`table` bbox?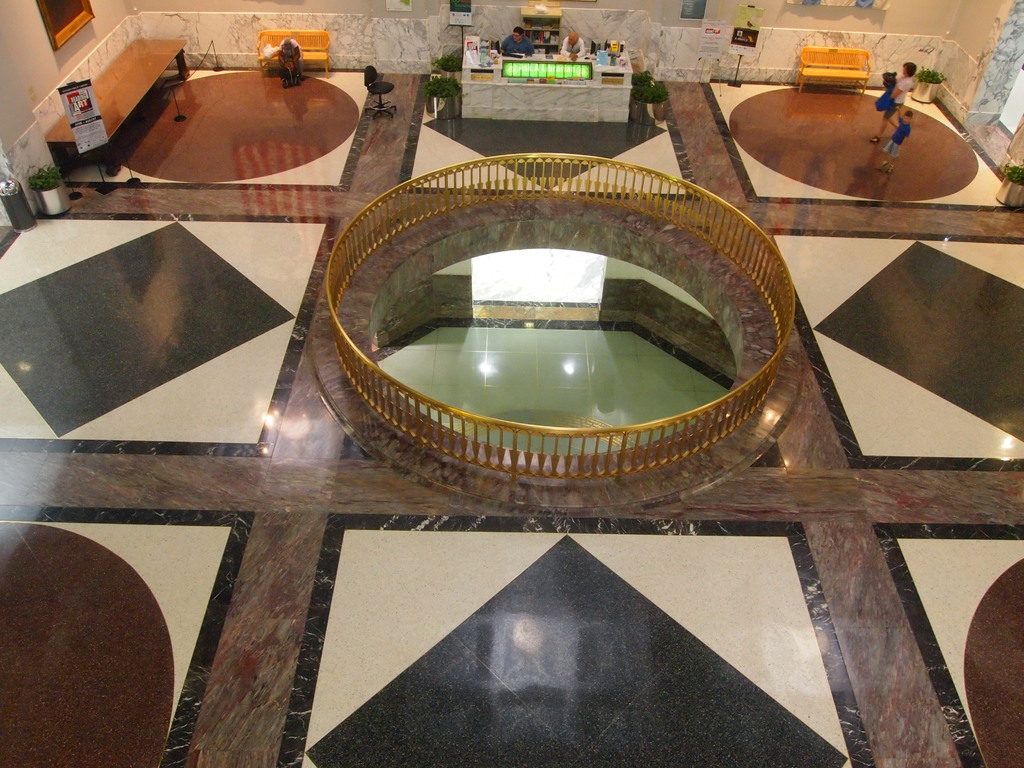
45,38,193,175
